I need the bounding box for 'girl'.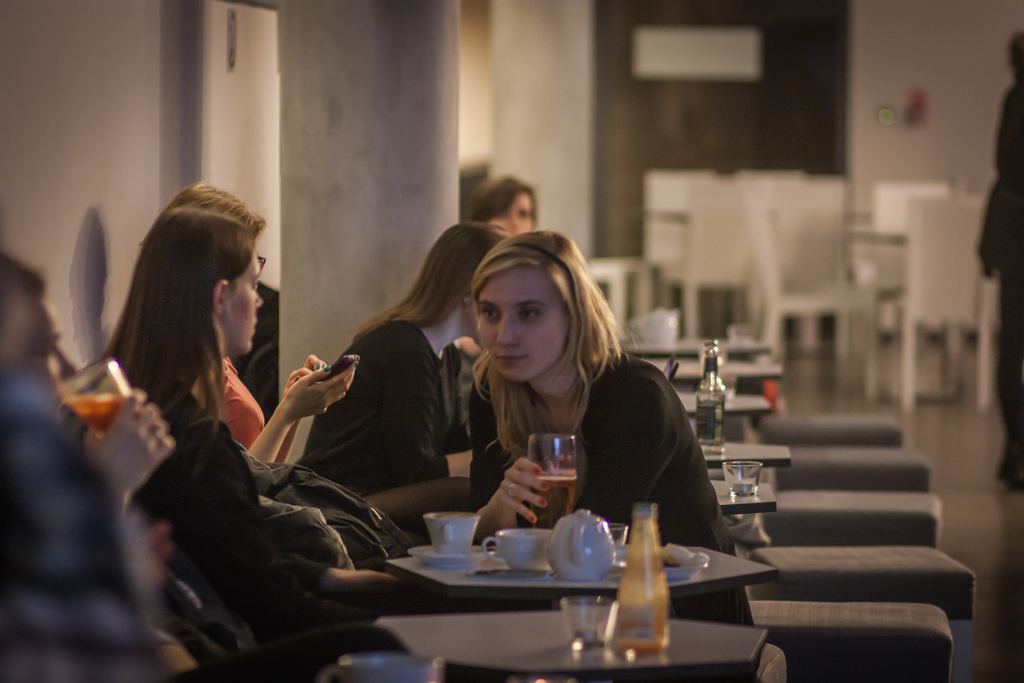
Here it is: 440 231 752 682.
